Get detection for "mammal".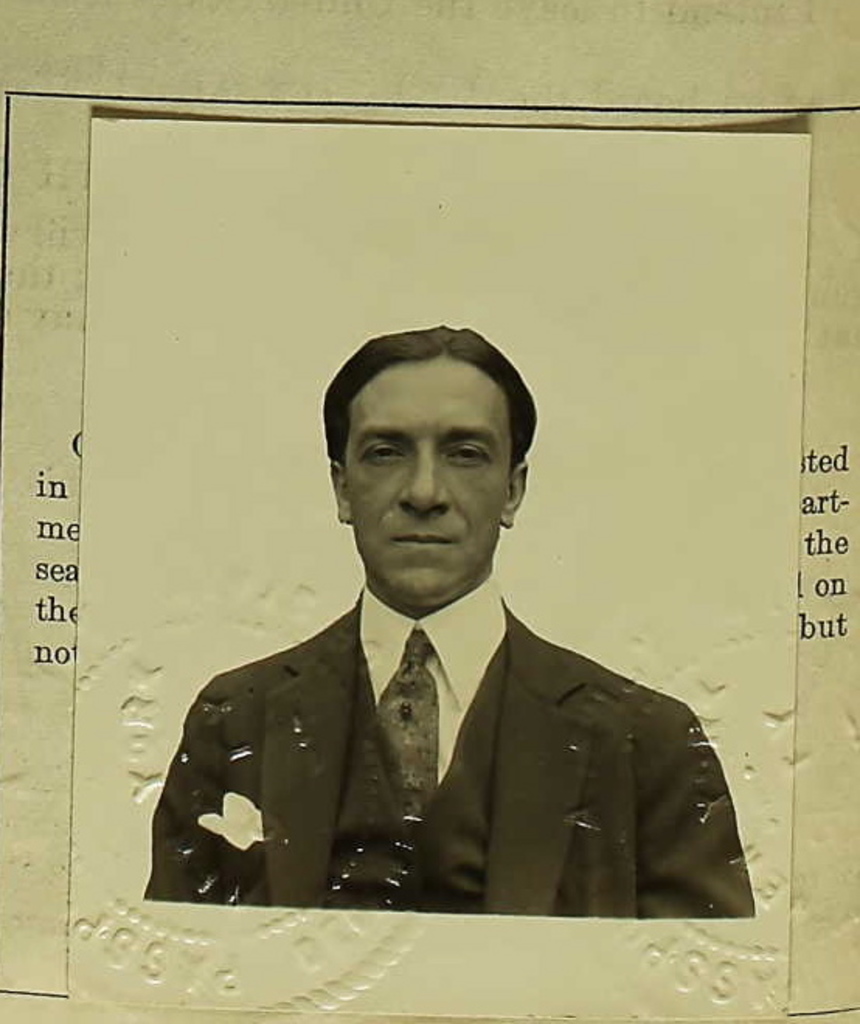
Detection: bbox=(146, 324, 759, 915).
